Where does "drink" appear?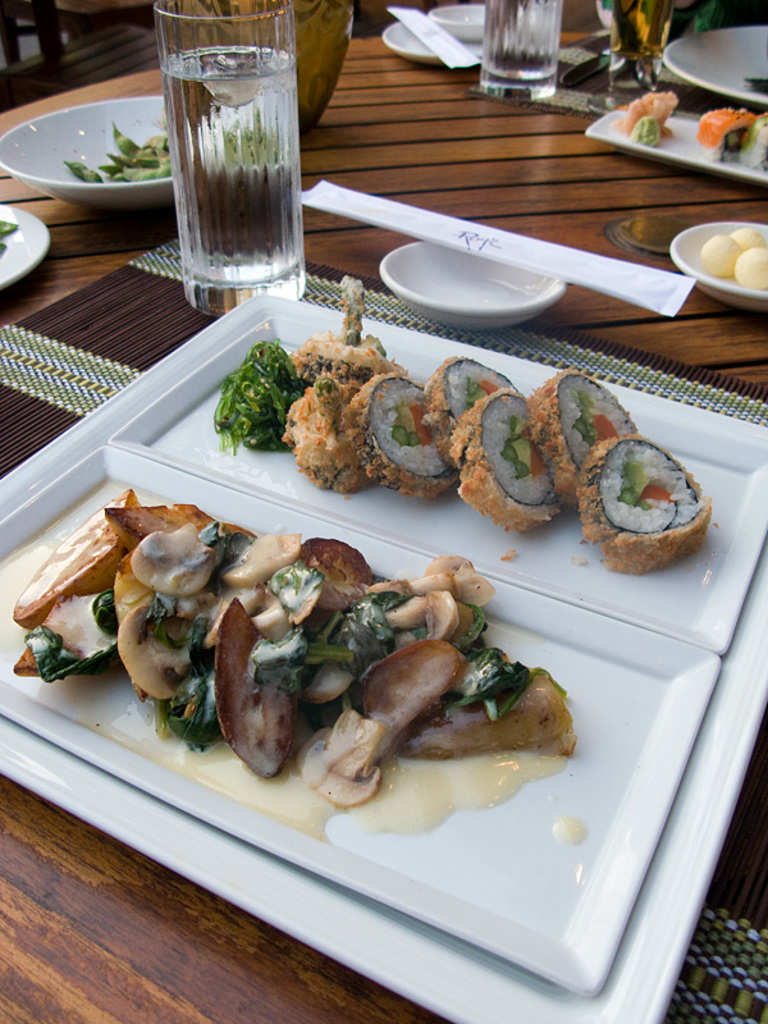
Appears at [x1=179, y1=0, x2=357, y2=137].
